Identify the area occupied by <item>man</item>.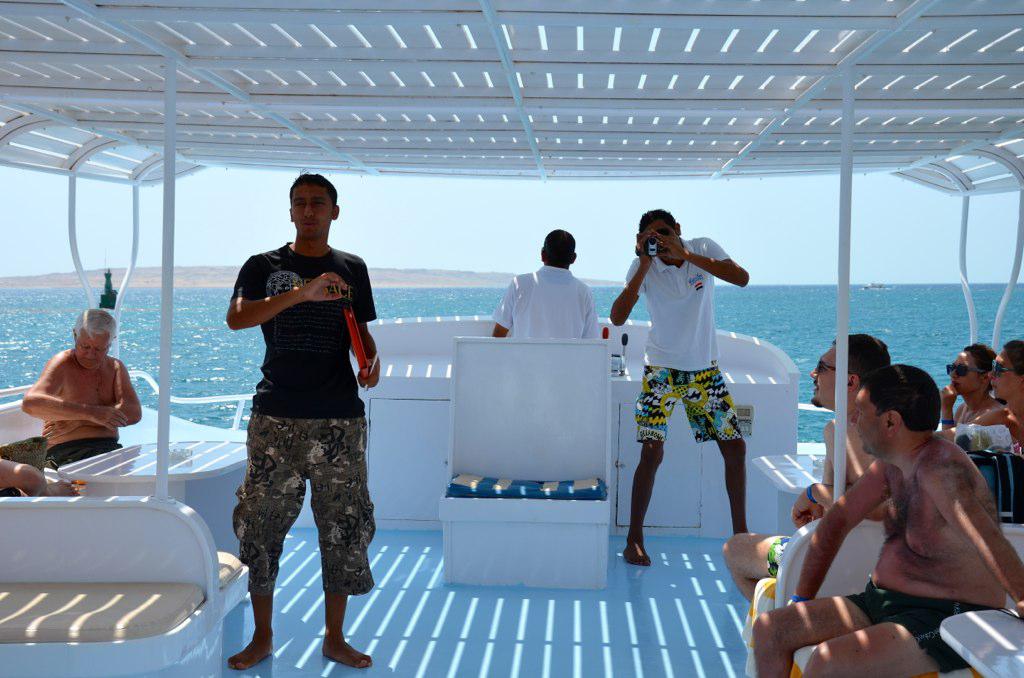
Area: {"left": 222, "top": 168, "right": 382, "bottom": 668}.
